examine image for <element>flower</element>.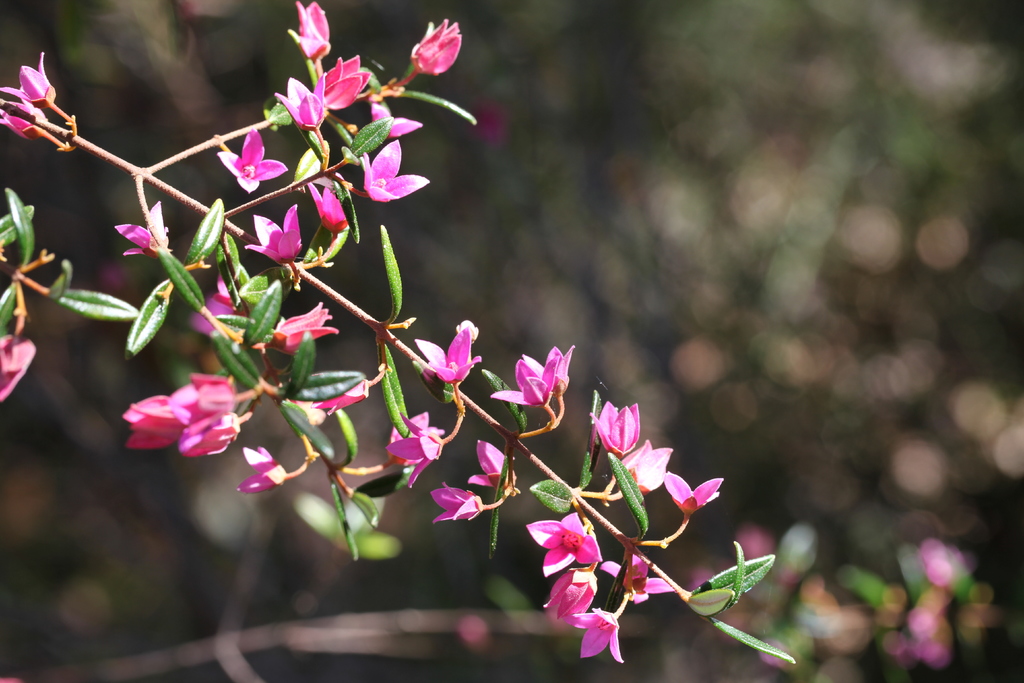
Examination result: <box>219,126,290,190</box>.
